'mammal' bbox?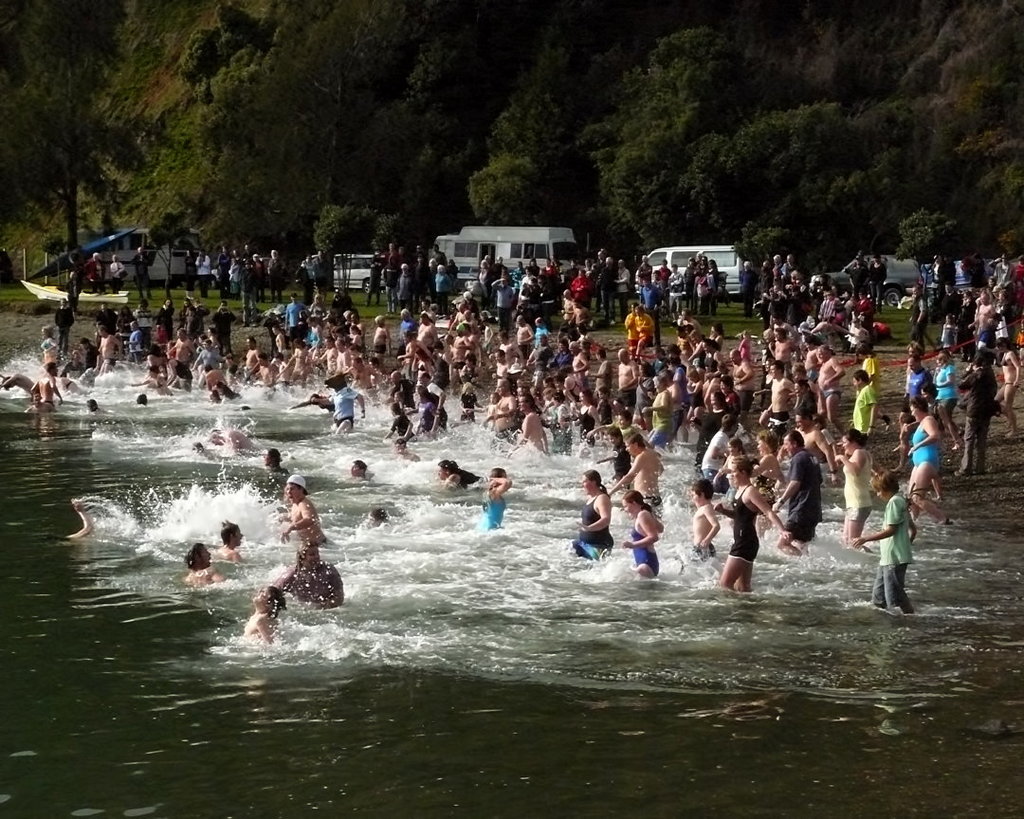
l=834, t=428, r=871, b=552
